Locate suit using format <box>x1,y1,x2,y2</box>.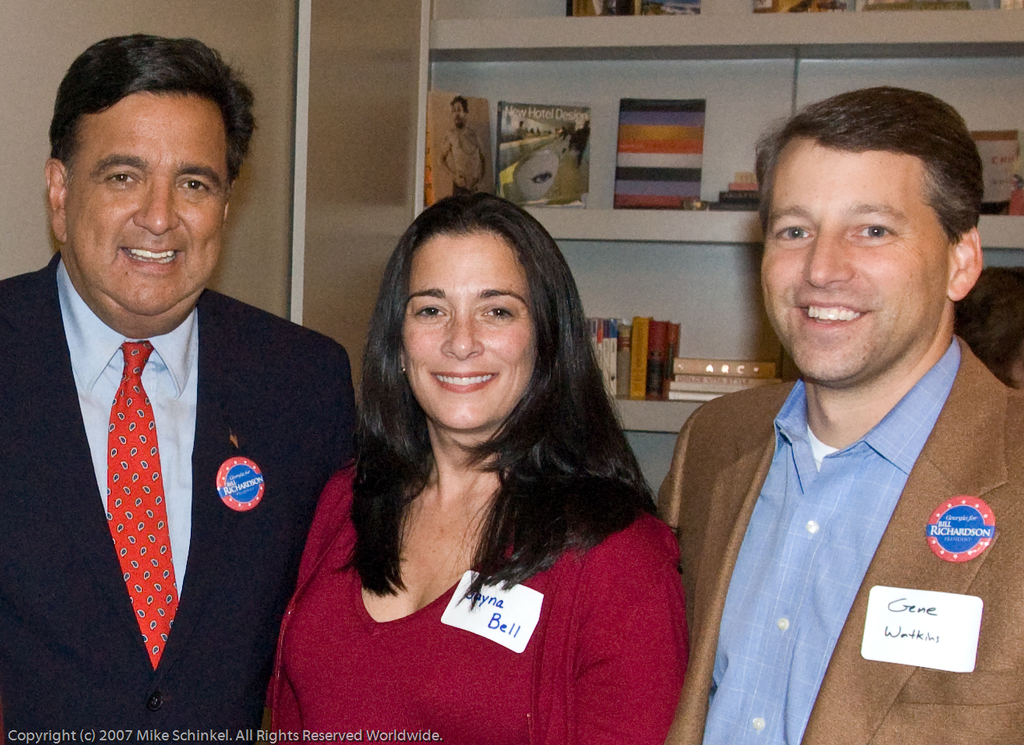
<box>660,335,1023,744</box>.
